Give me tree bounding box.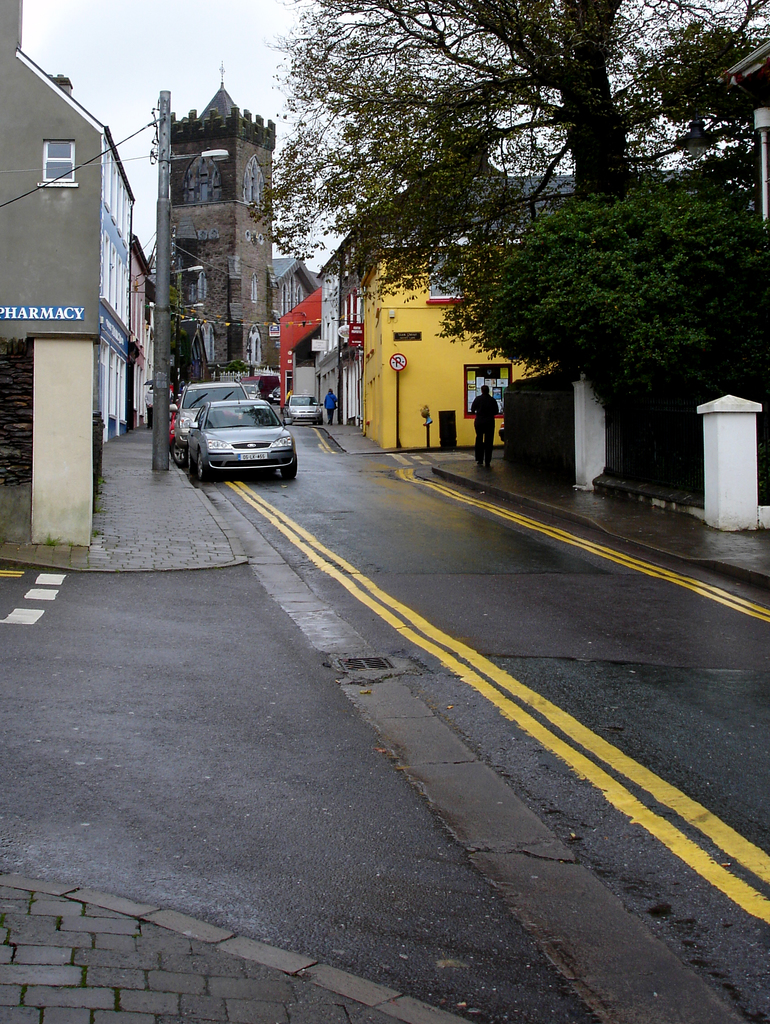
x1=241 y1=0 x2=769 y2=454.
